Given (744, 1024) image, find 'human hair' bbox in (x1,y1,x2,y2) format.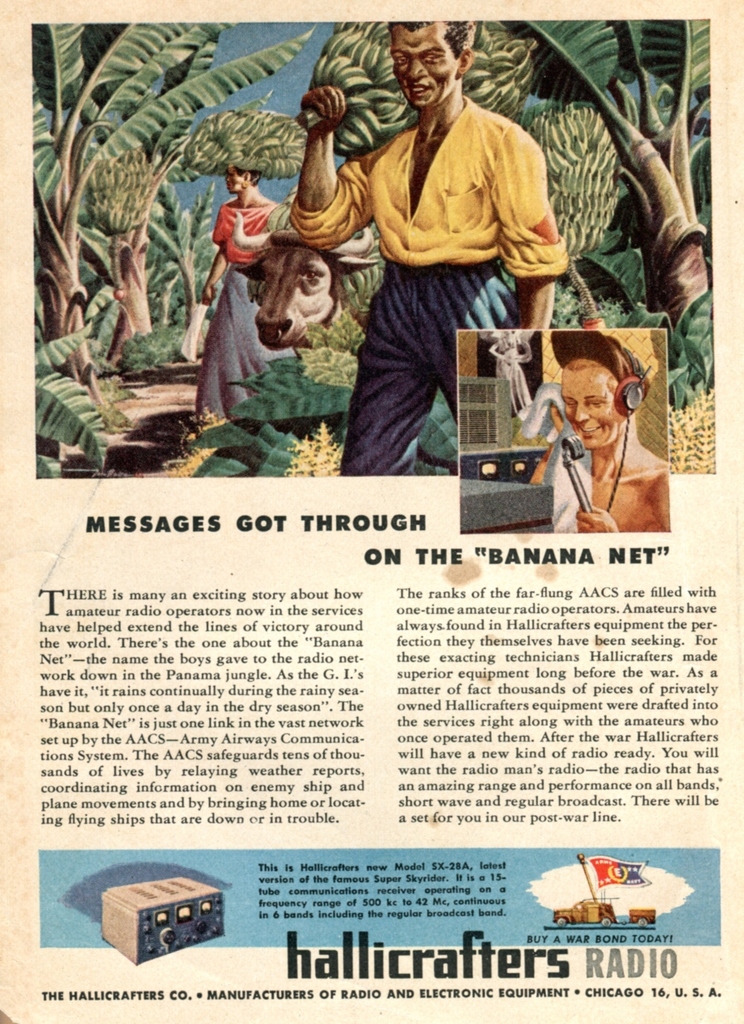
(563,327,653,432).
